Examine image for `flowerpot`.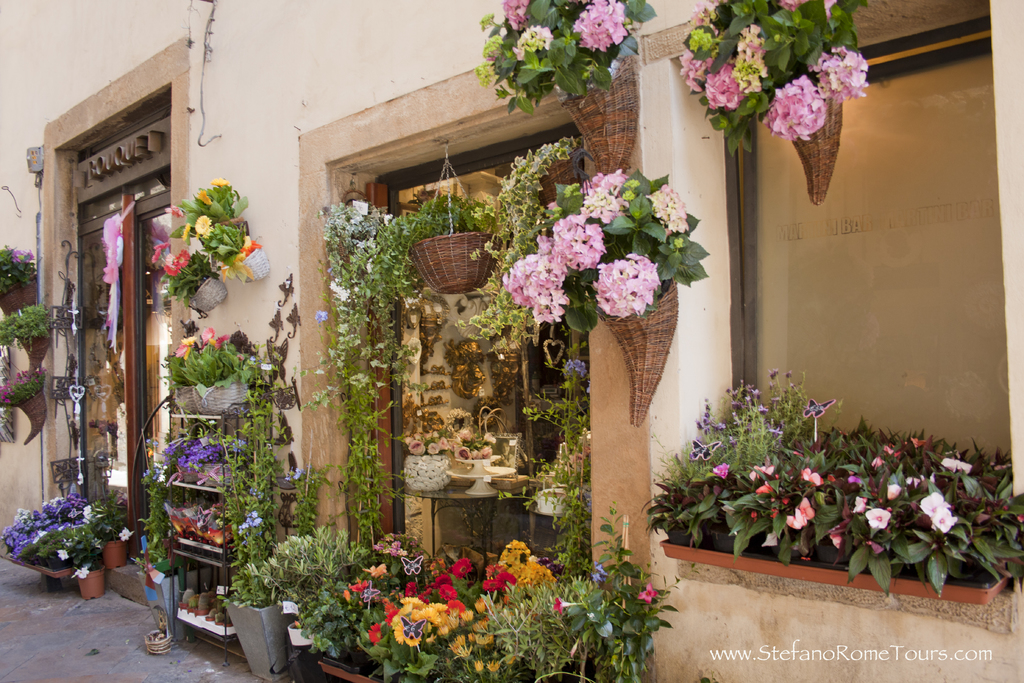
Examination result: l=1, t=281, r=38, b=315.
